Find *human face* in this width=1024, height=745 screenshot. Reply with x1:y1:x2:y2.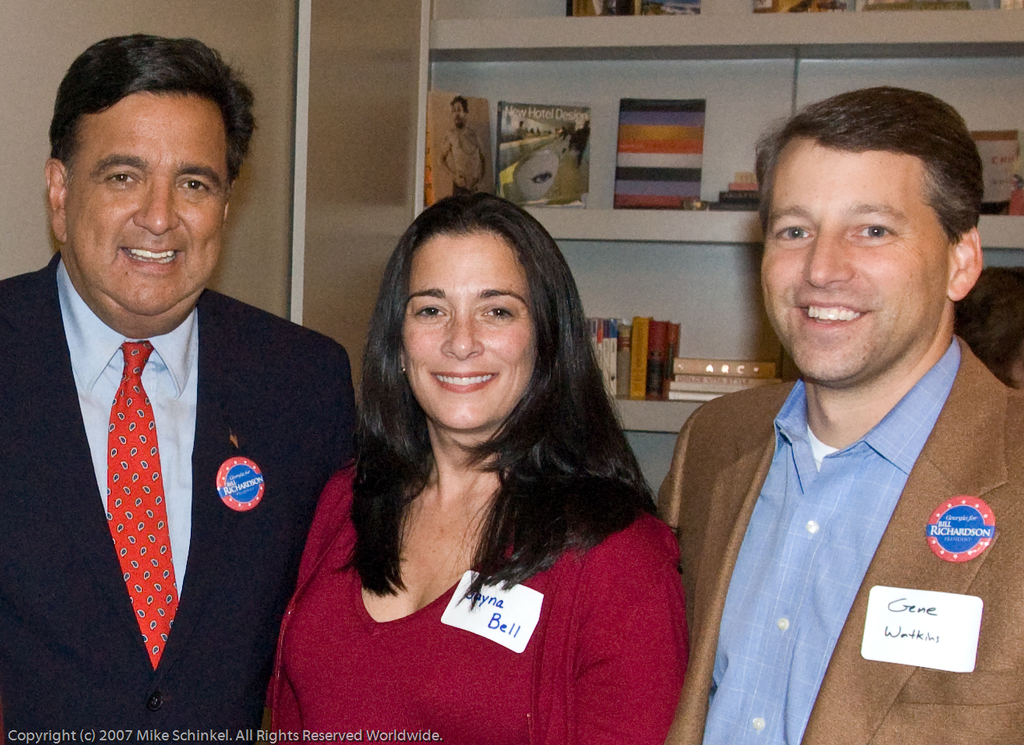
63:93:225:315.
